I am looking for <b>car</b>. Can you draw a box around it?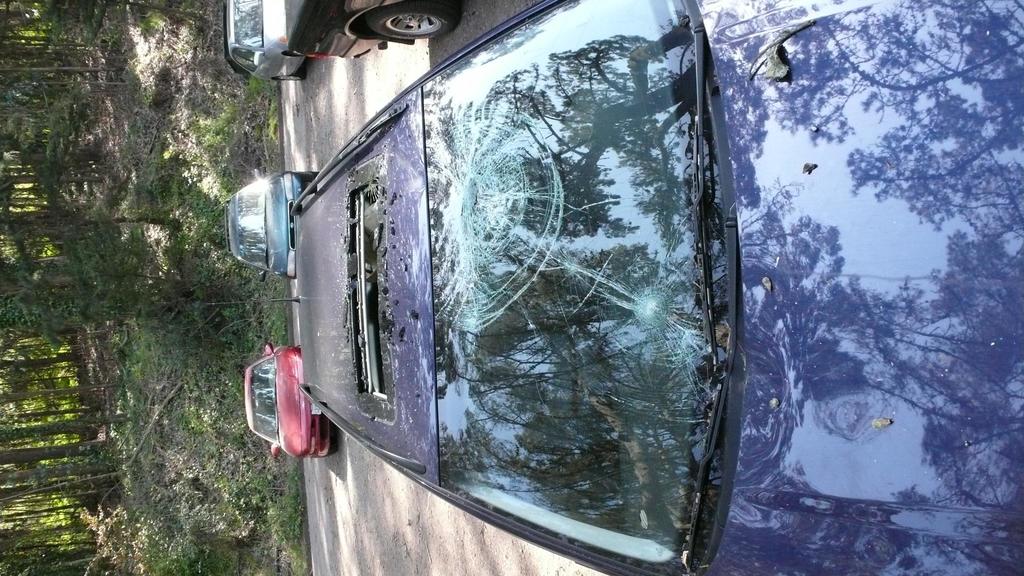
Sure, the bounding box is (286, 0, 1023, 575).
